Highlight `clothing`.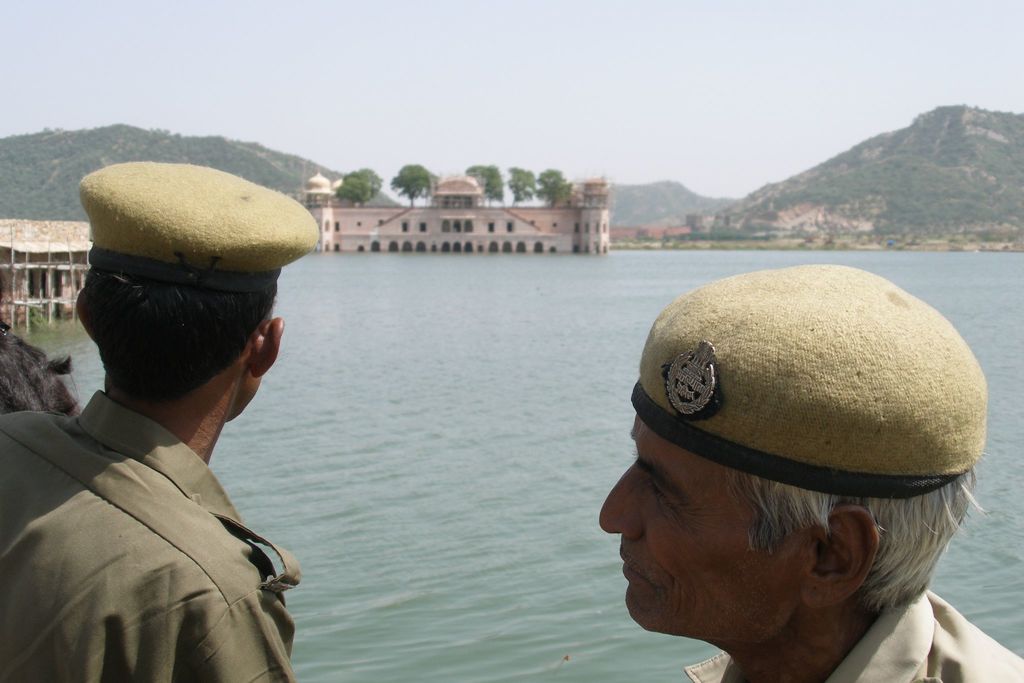
Highlighted region: 687/575/1023/682.
